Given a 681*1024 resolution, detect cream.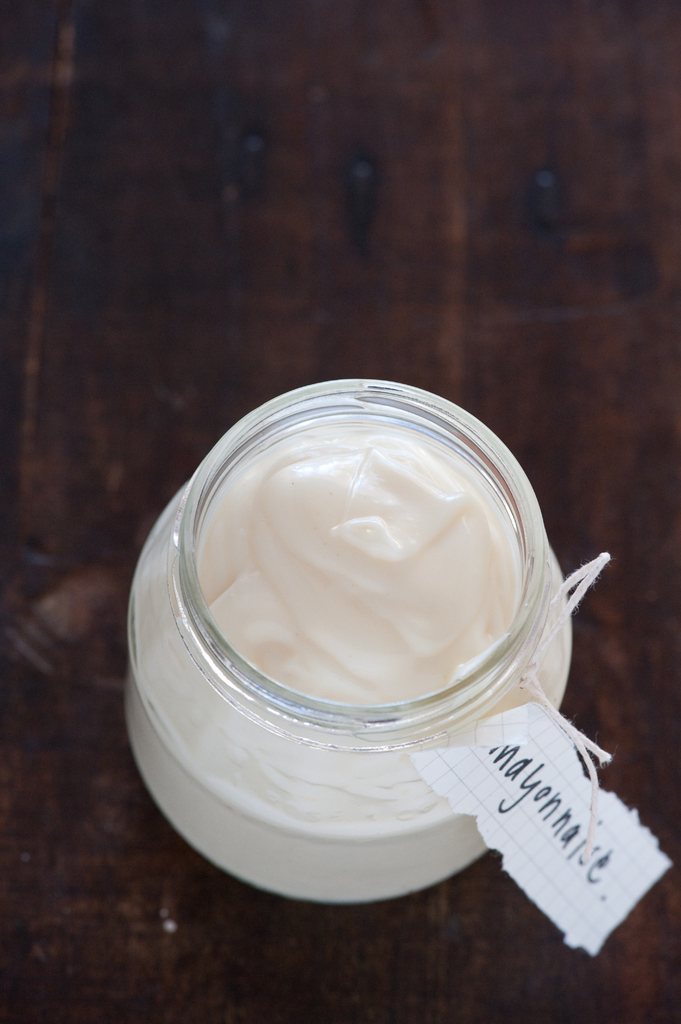
x1=126, y1=379, x2=570, y2=906.
